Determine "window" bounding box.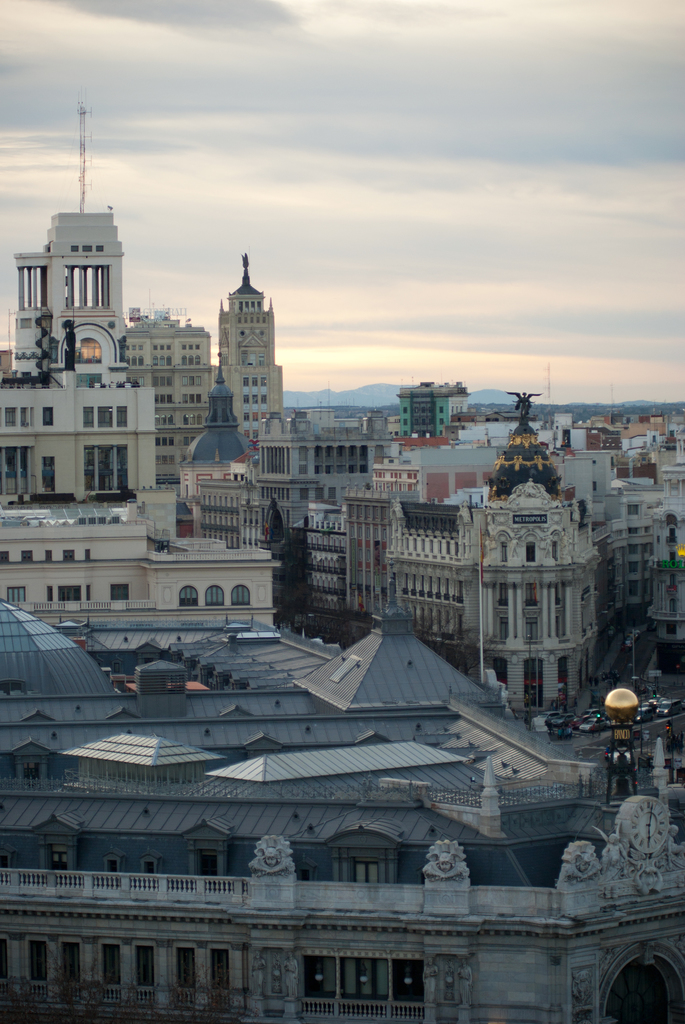
Determined: select_region(498, 616, 510, 637).
